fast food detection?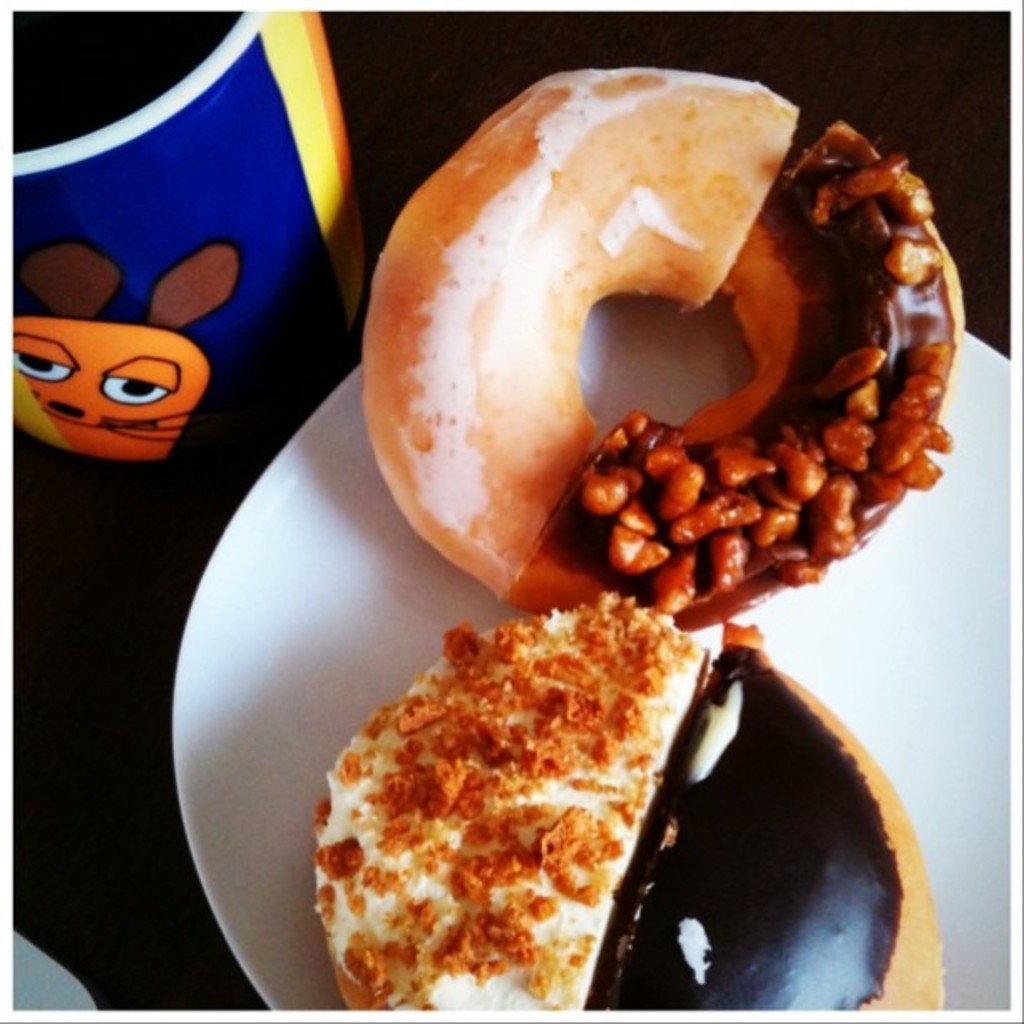
BBox(363, 64, 972, 619)
